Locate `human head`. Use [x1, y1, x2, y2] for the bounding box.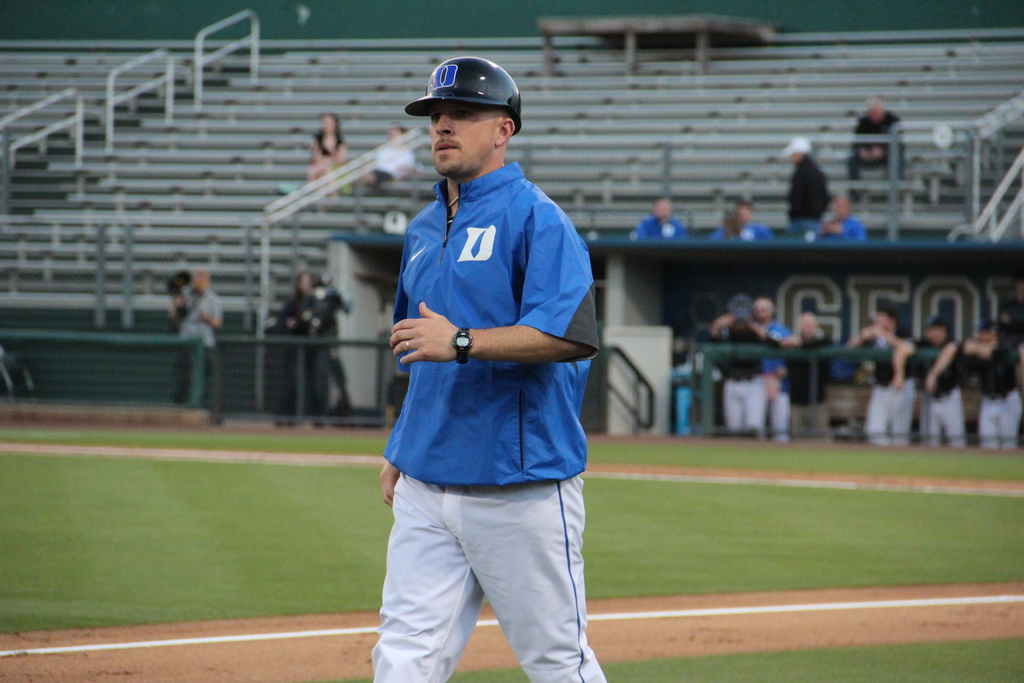
[874, 308, 899, 345].
